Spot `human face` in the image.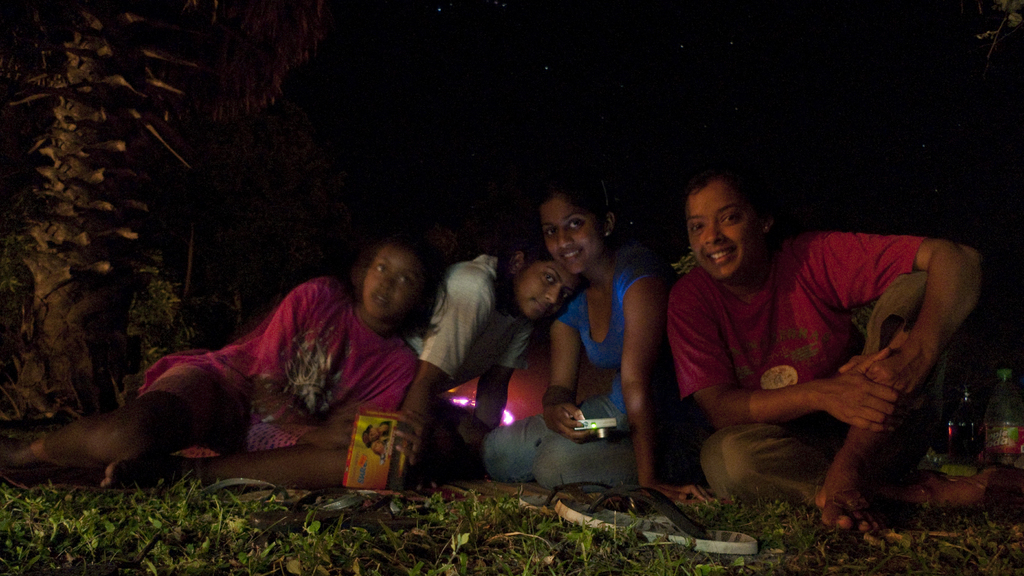
`human face` found at [x1=513, y1=262, x2=588, y2=321].
